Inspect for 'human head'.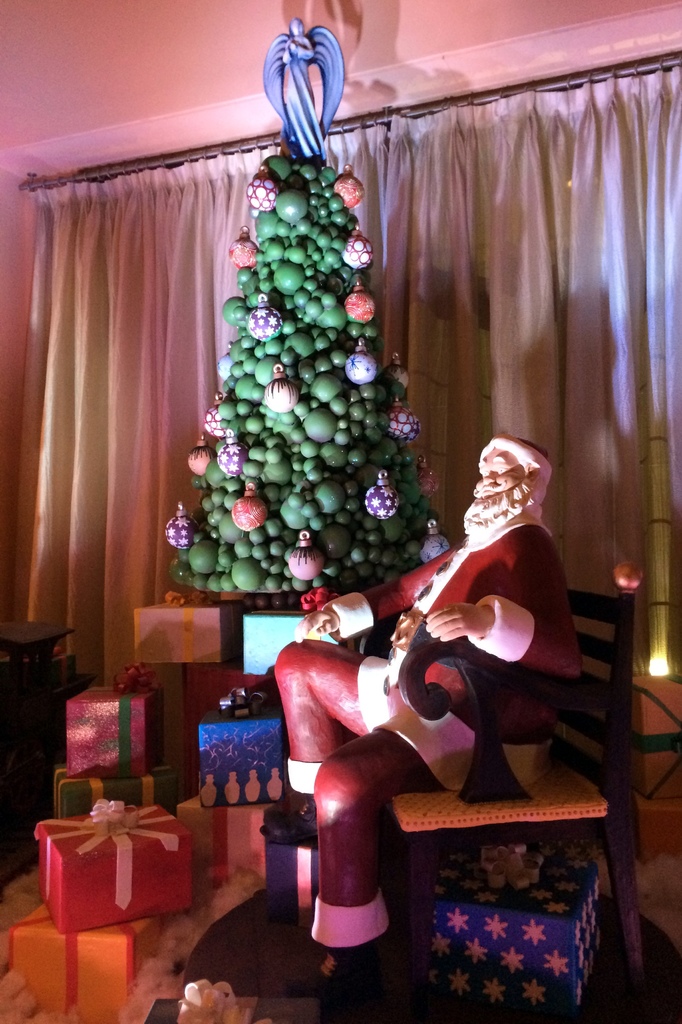
Inspection: bbox=[478, 431, 565, 520].
